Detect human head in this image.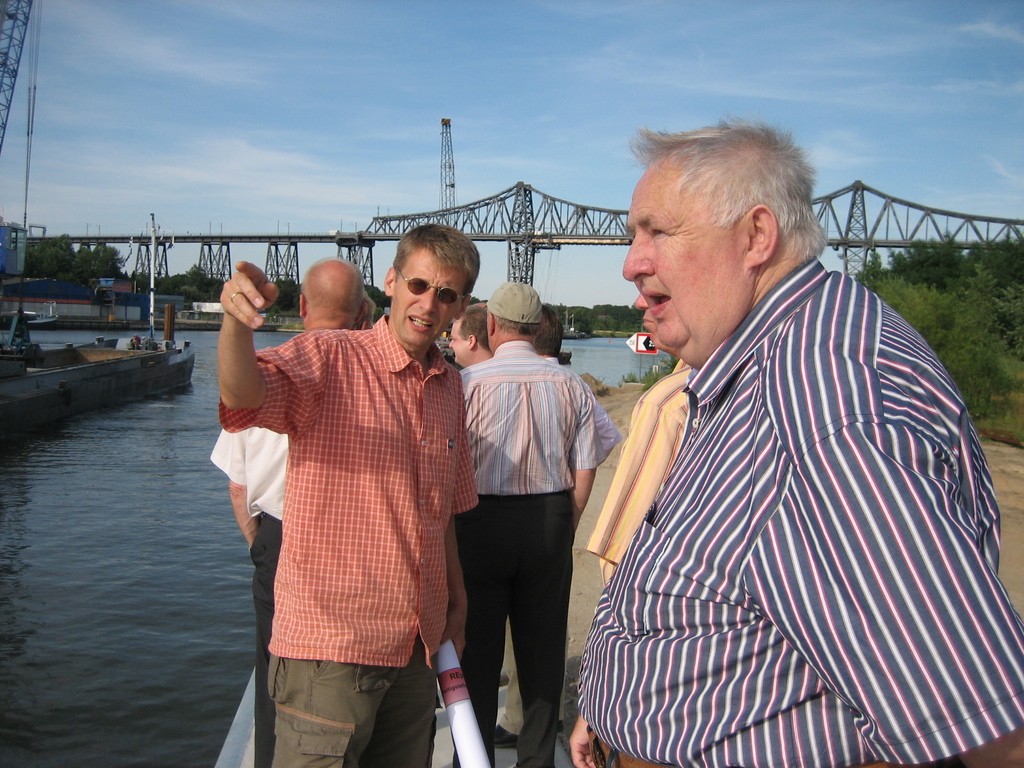
Detection: [x1=483, y1=278, x2=541, y2=352].
